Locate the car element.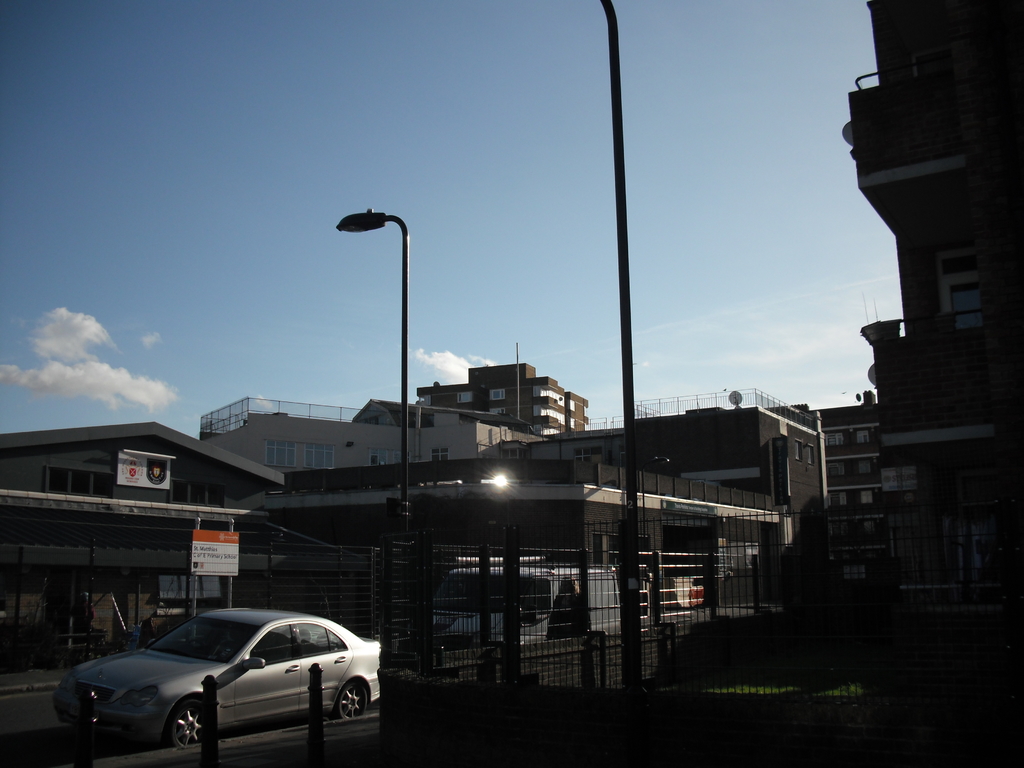
Element bbox: pyautogui.locateOnScreen(53, 611, 384, 757).
